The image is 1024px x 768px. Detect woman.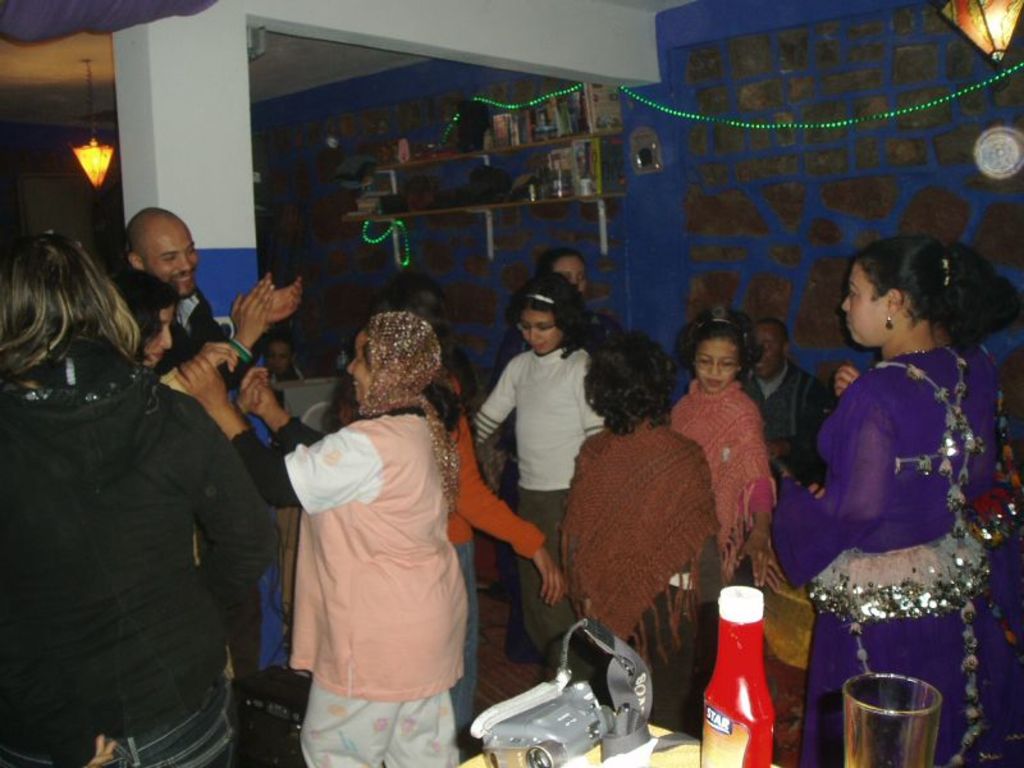
Detection: {"x1": 0, "y1": 236, "x2": 285, "y2": 767}.
